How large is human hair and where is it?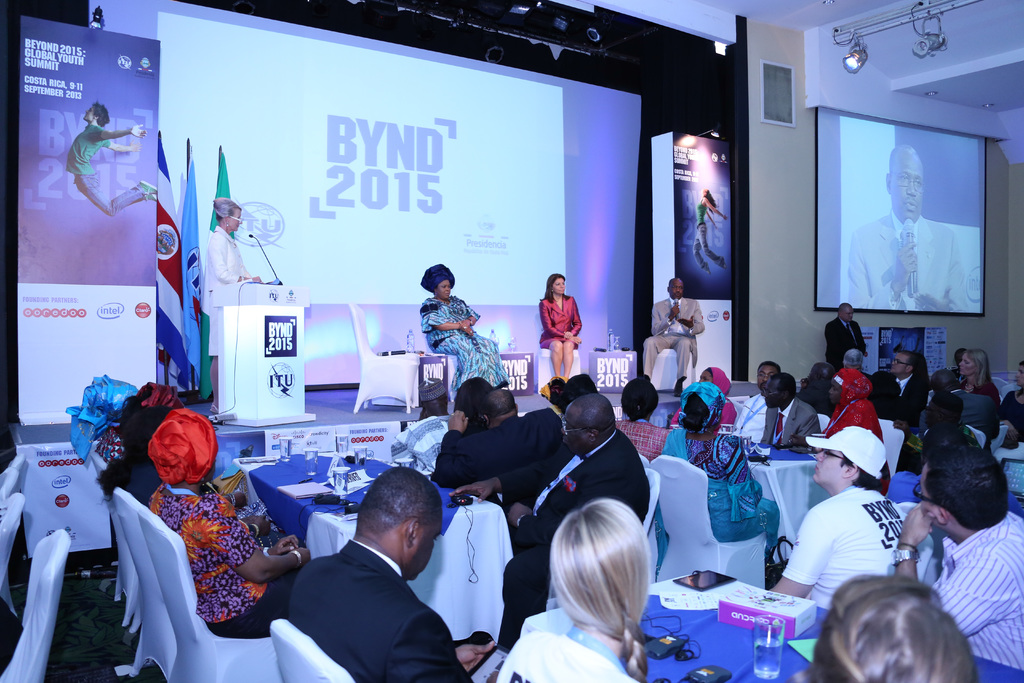
Bounding box: bbox=(676, 393, 710, 434).
